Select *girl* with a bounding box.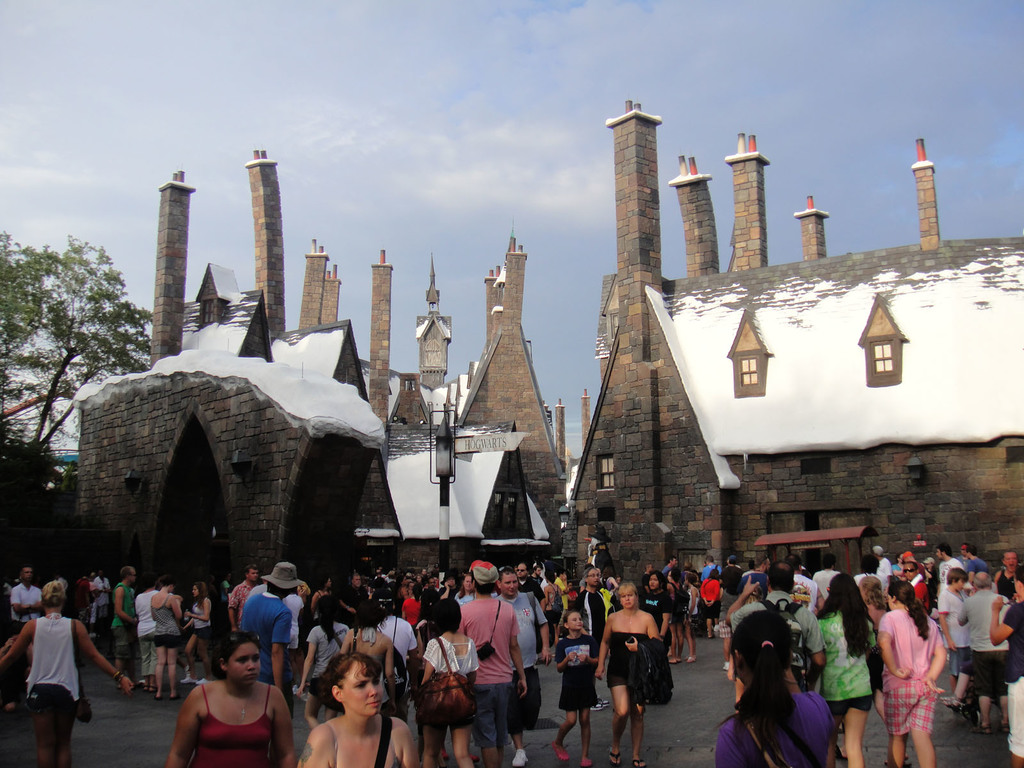
(716, 608, 838, 767).
